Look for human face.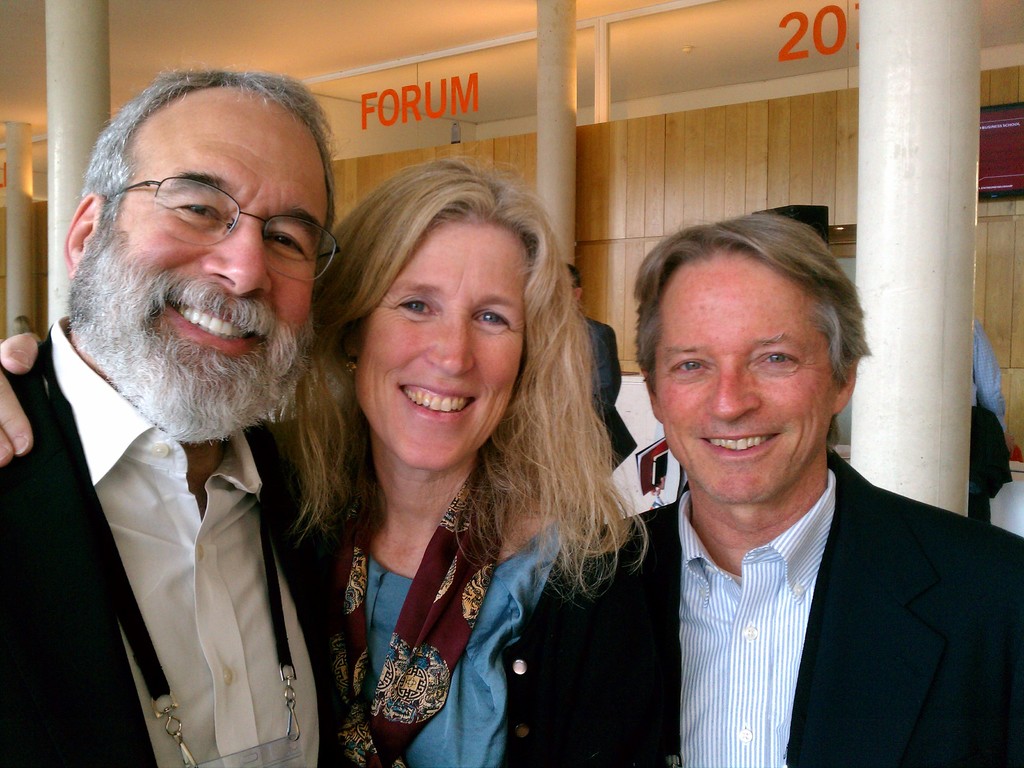
Found: (357, 223, 528, 474).
